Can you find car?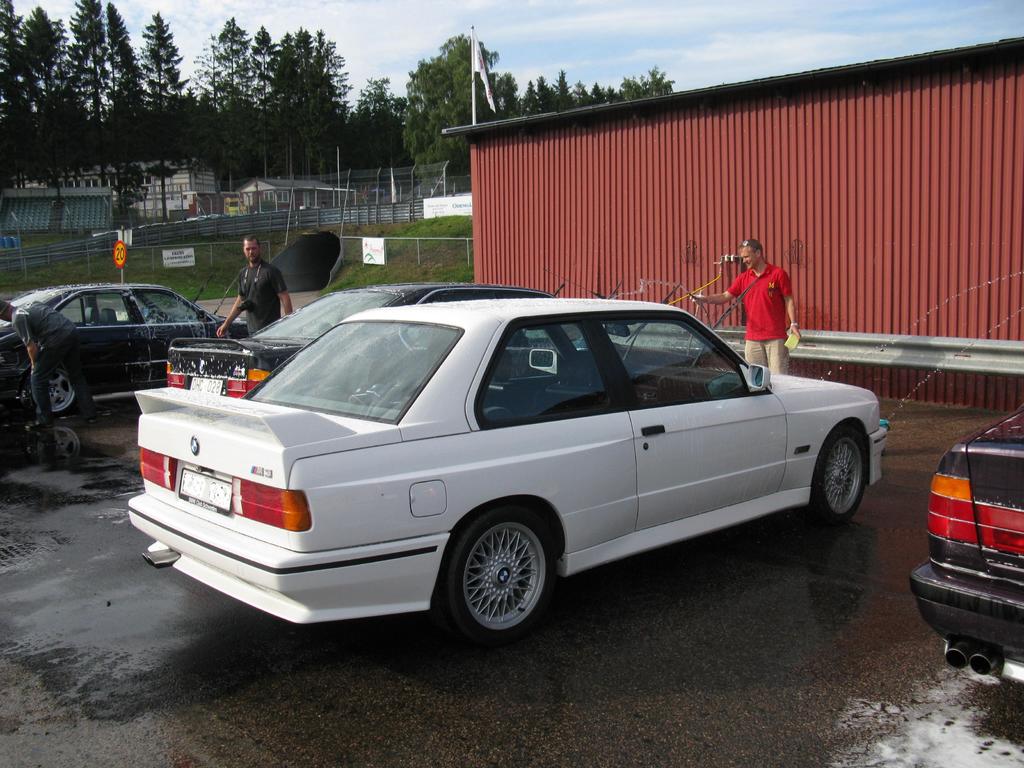
Yes, bounding box: 163:277:578:400.
